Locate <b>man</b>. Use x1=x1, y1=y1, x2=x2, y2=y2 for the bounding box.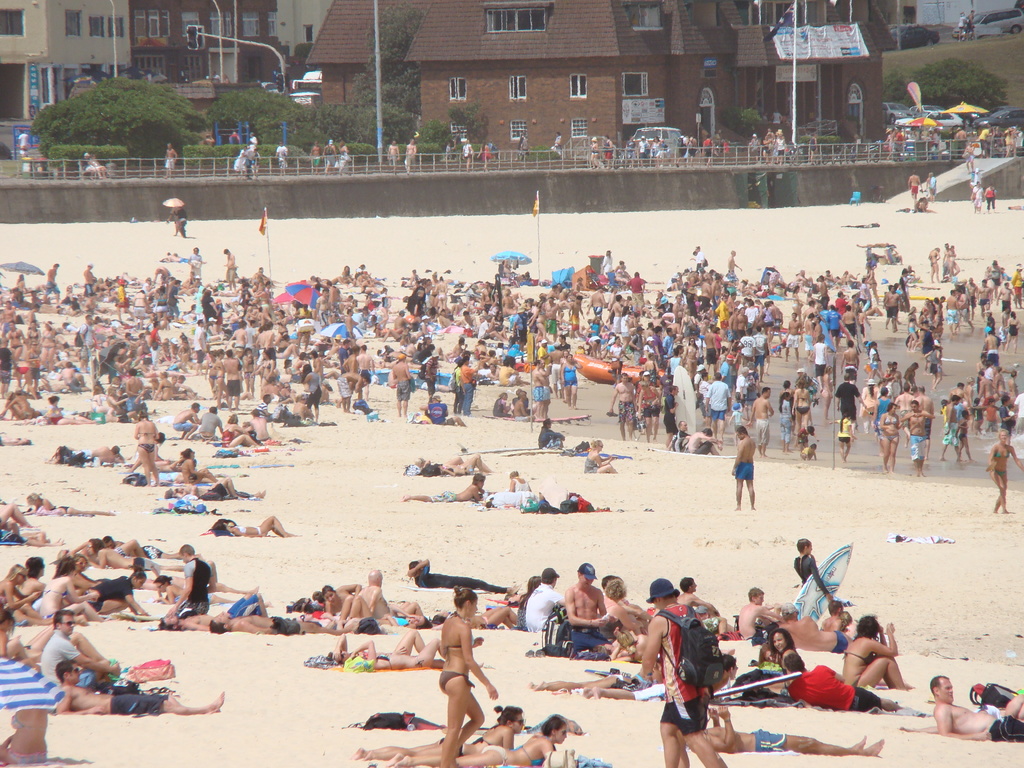
x1=816, y1=275, x2=832, y2=314.
